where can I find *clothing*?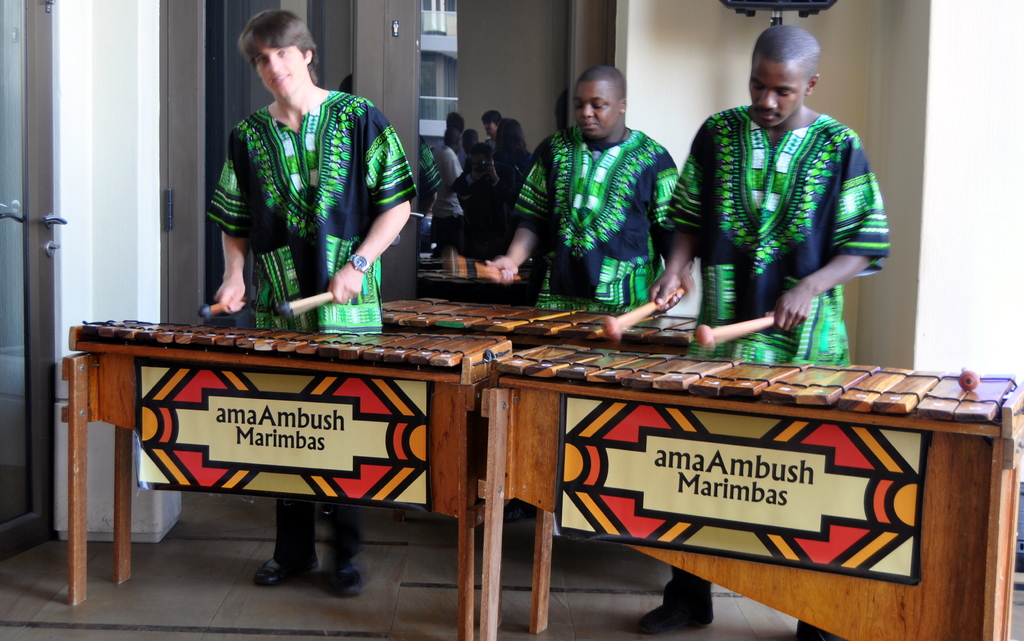
You can find it at detection(206, 58, 403, 307).
